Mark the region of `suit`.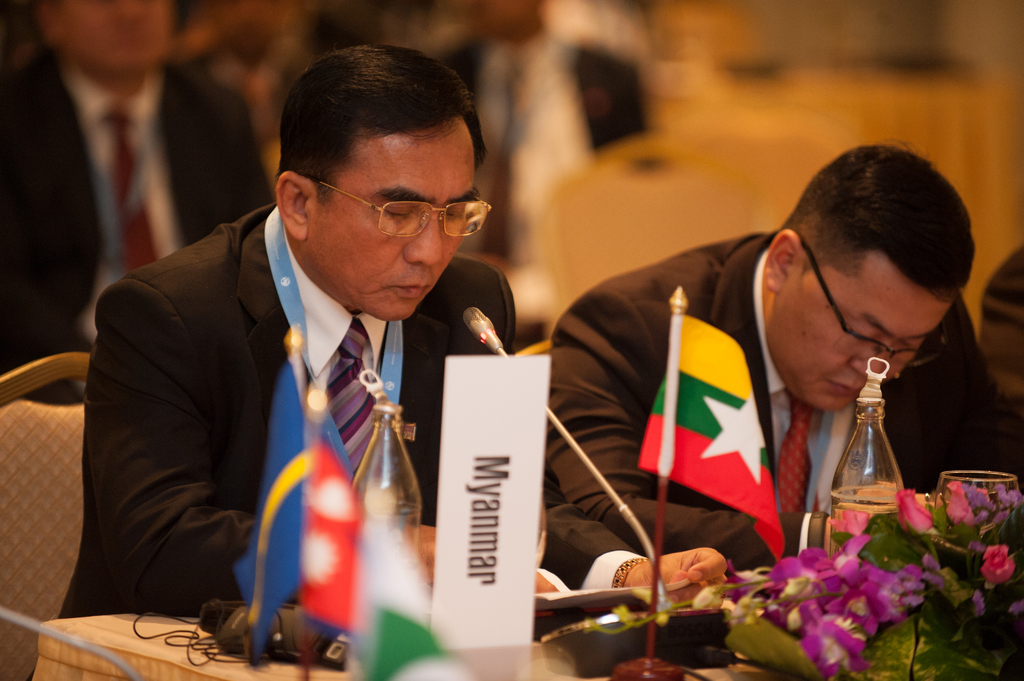
Region: (left=979, top=246, right=1023, bottom=406).
